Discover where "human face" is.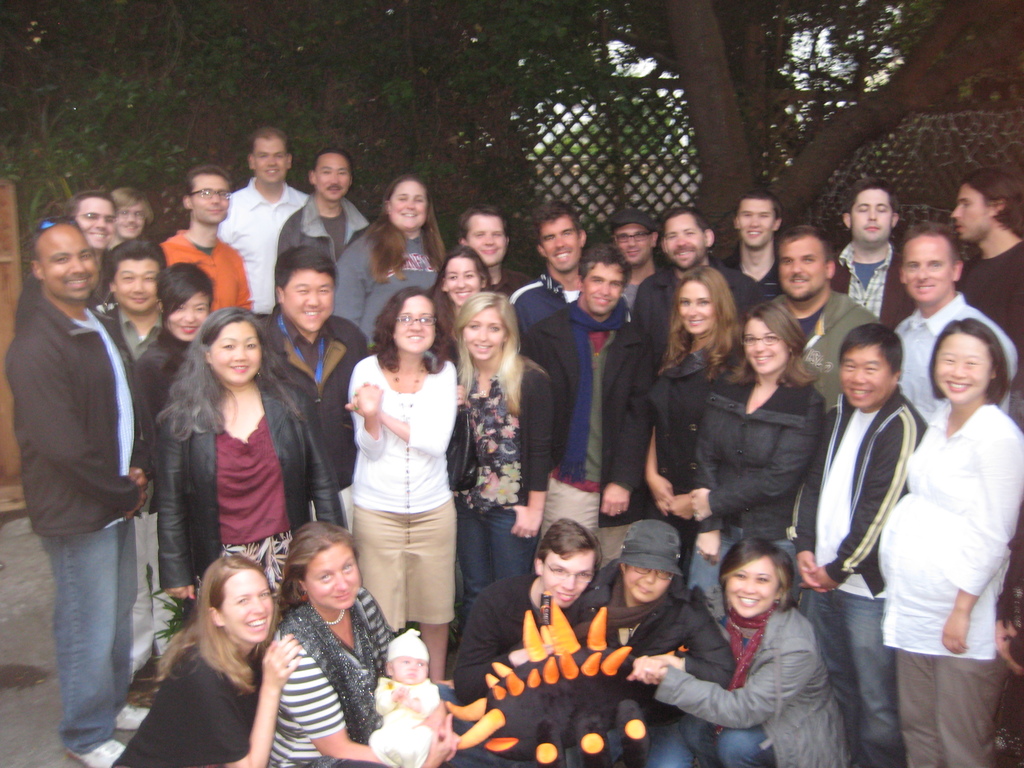
Discovered at Rect(113, 259, 162, 318).
